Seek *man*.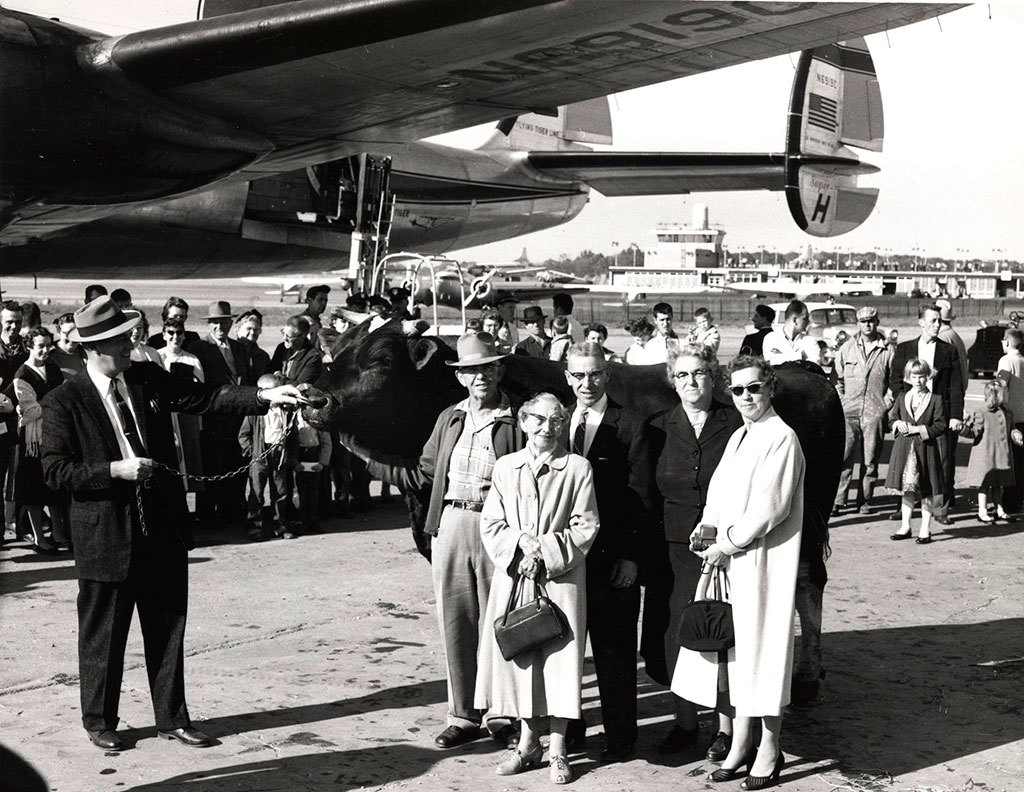
<region>299, 285, 356, 537</region>.
